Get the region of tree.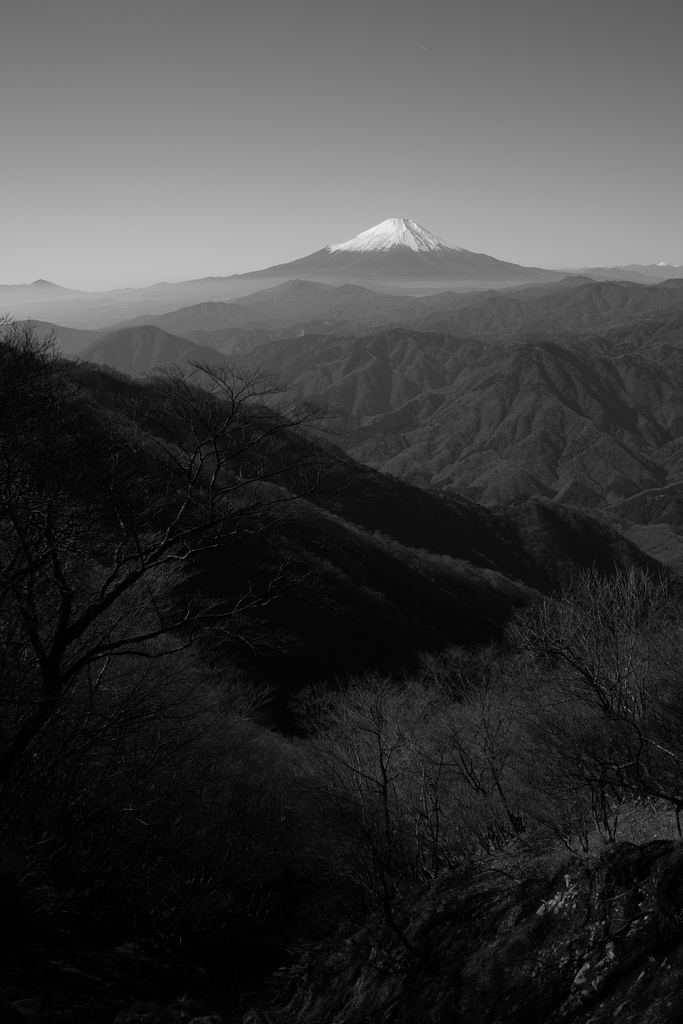
left=0, top=337, right=325, bottom=709.
